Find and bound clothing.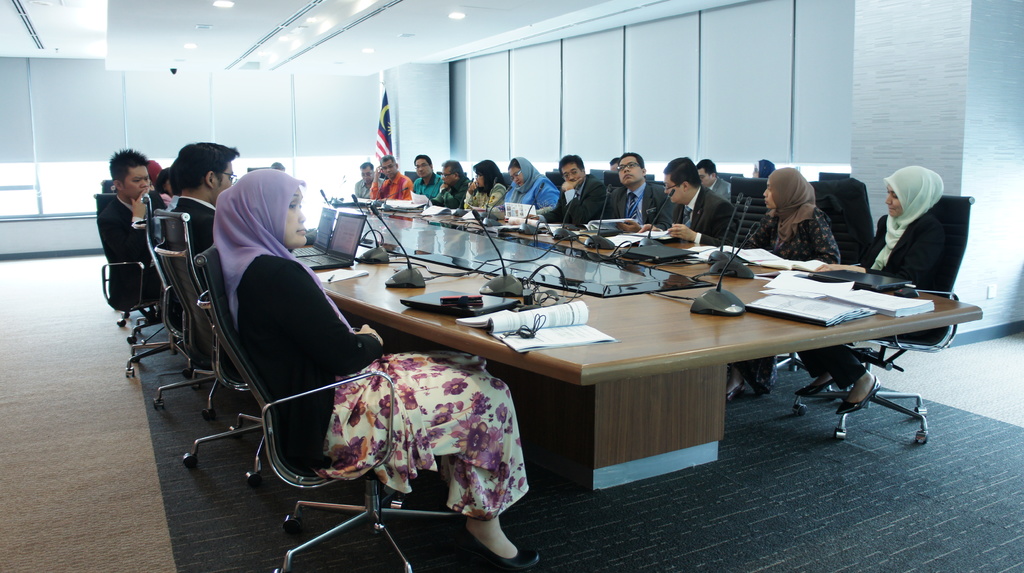
Bound: crop(758, 159, 774, 180).
